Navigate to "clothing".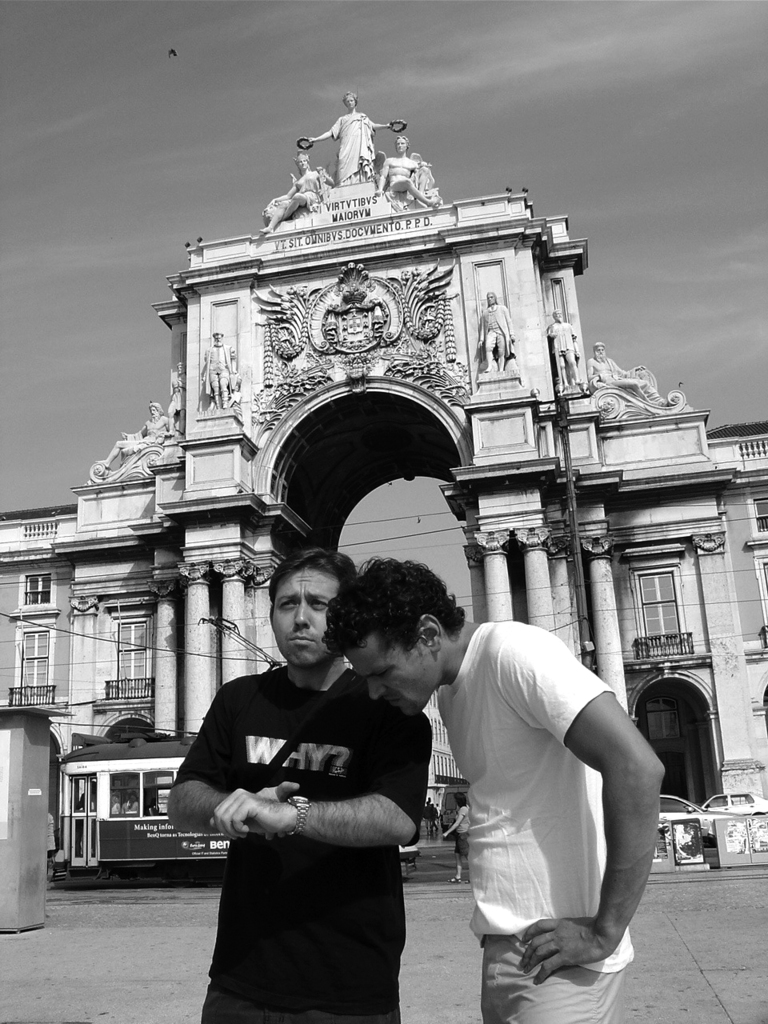
Navigation target: box(110, 802, 122, 814).
